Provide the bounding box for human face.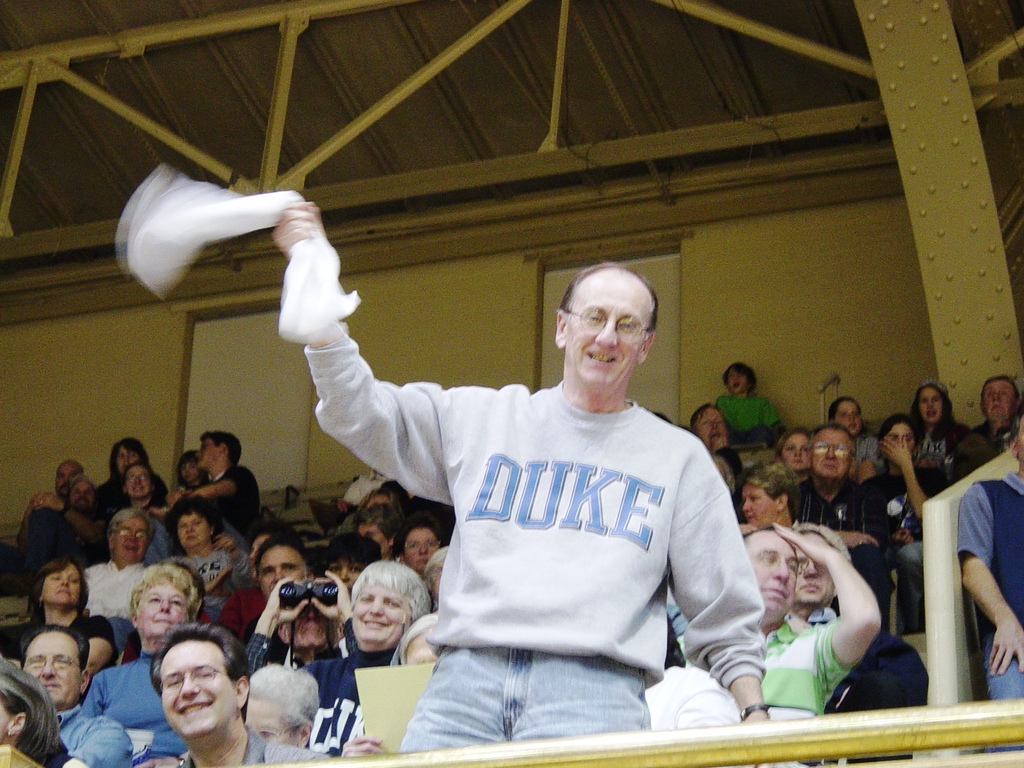
select_region(982, 380, 1018, 422).
